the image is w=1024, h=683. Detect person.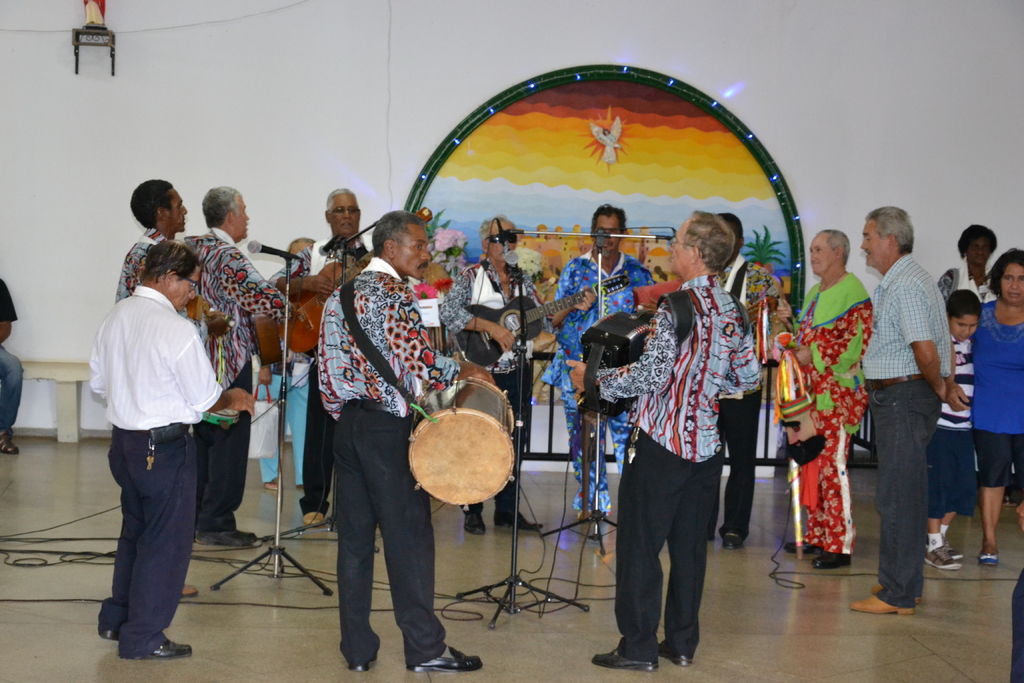
Detection: (0, 274, 19, 457).
